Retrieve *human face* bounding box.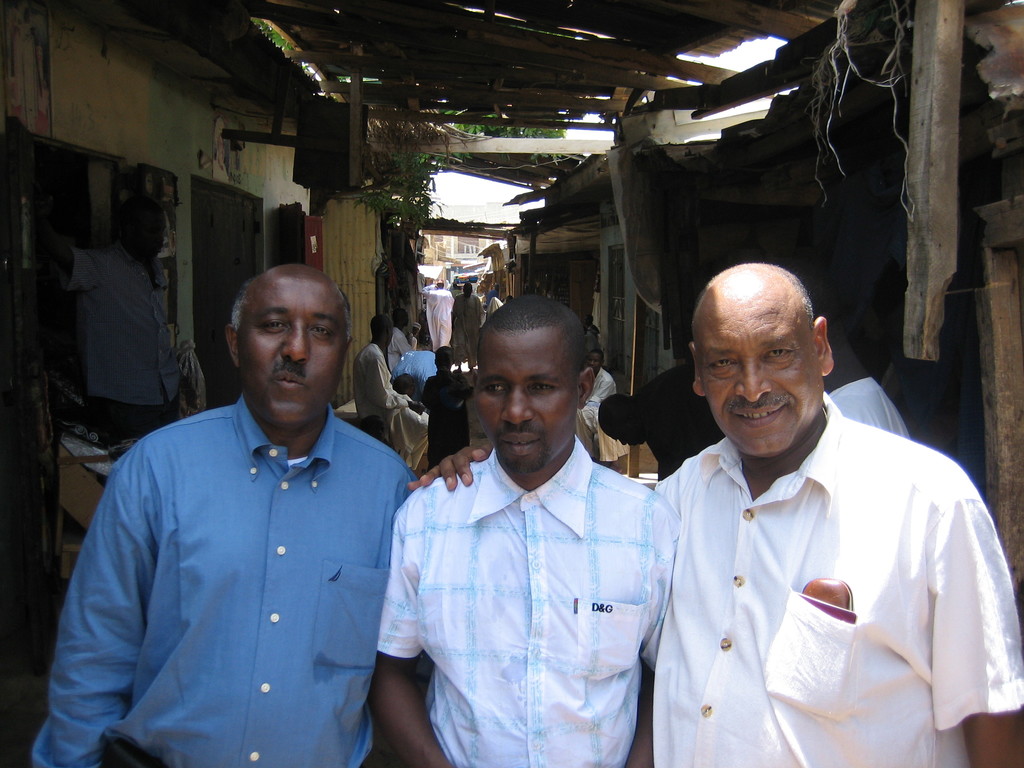
Bounding box: l=703, t=312, r=825, b=458.
